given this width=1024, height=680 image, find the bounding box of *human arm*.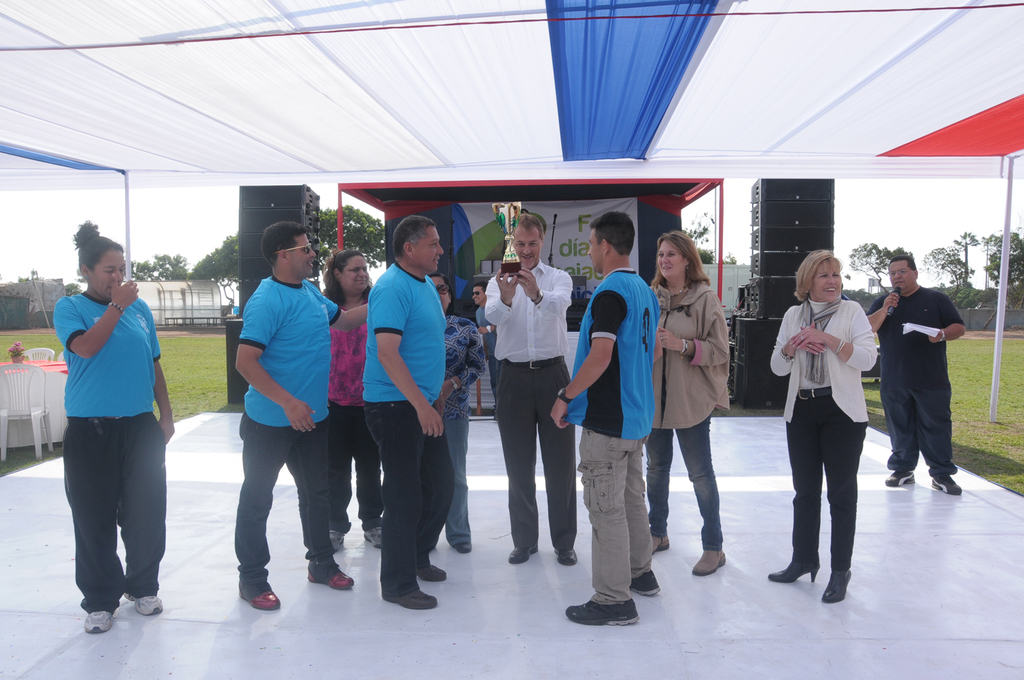
{"left": 404, "top": 329, "right": 485, "bottom": 380}.
